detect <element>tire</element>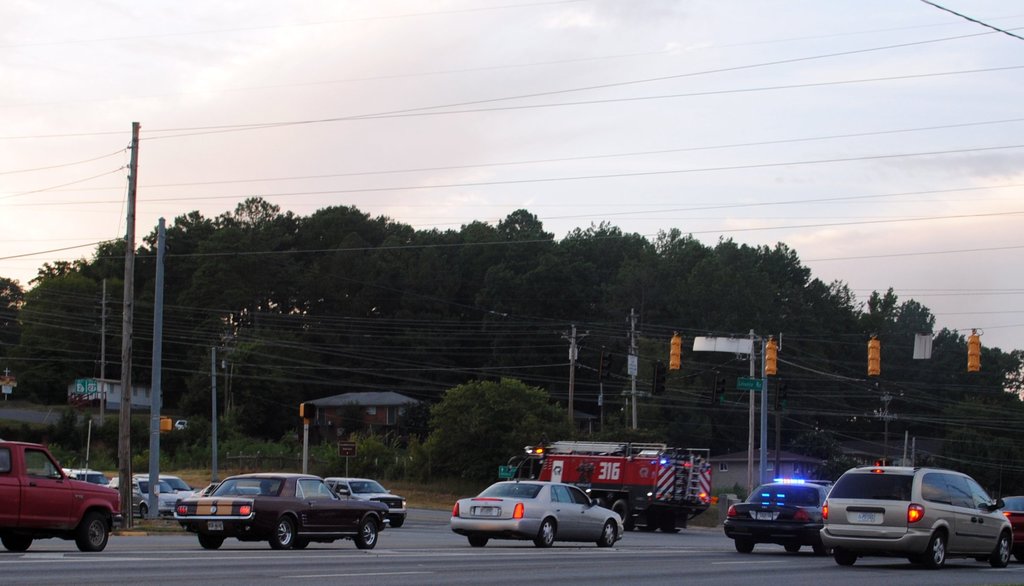
x1=637, y1=523, x2=659, y2=531
